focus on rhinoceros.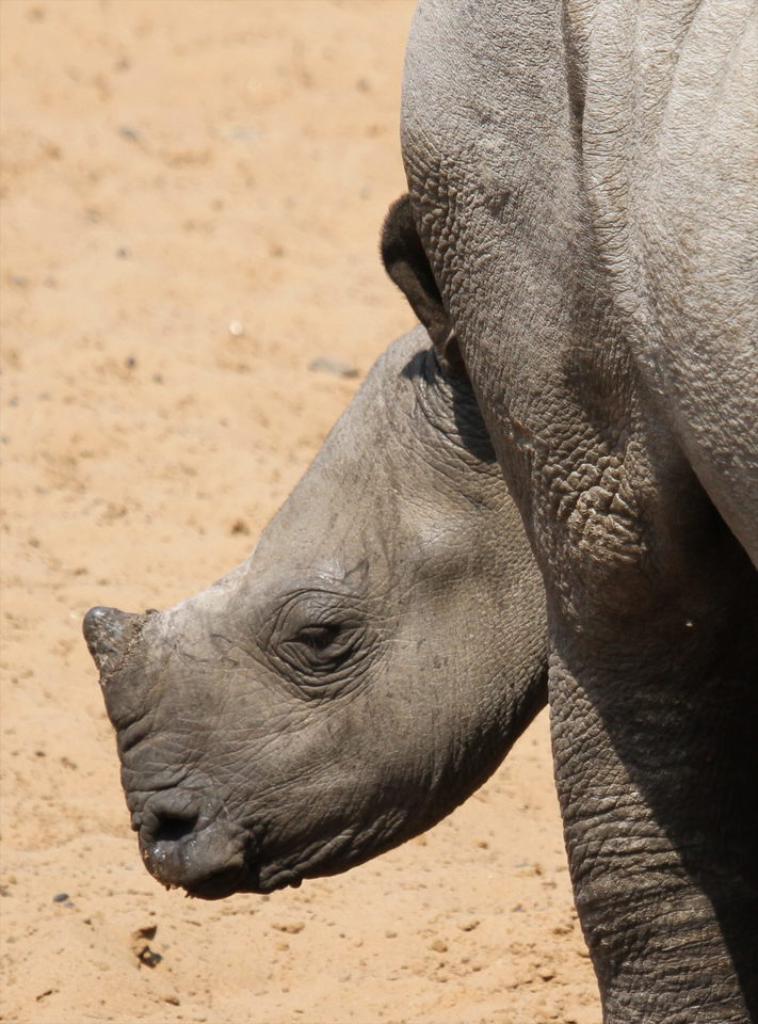
Focused at BBox(82, 0, 757, 1023).
